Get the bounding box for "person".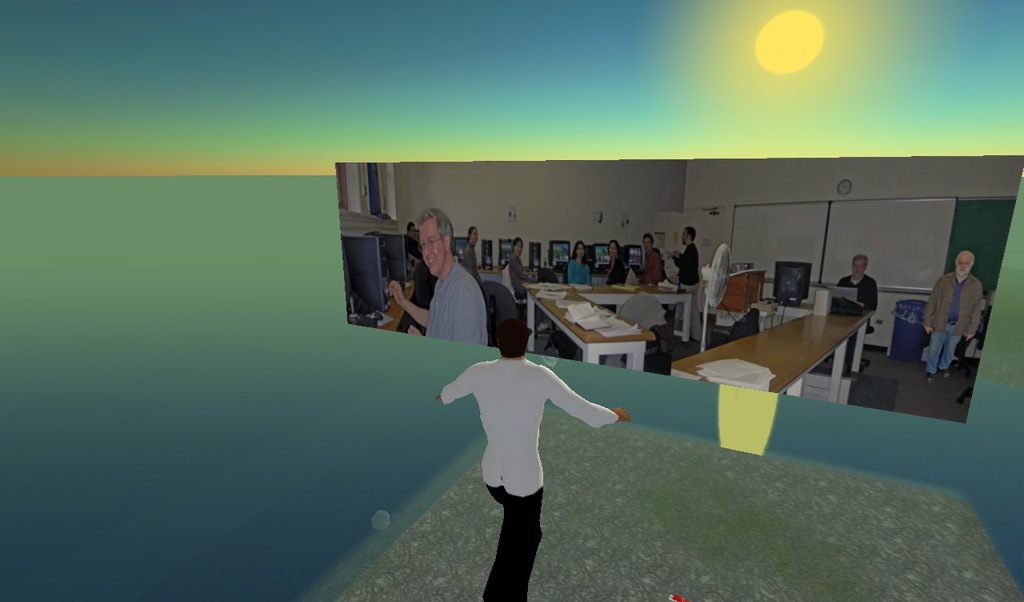
921, 248, 983, 382.
